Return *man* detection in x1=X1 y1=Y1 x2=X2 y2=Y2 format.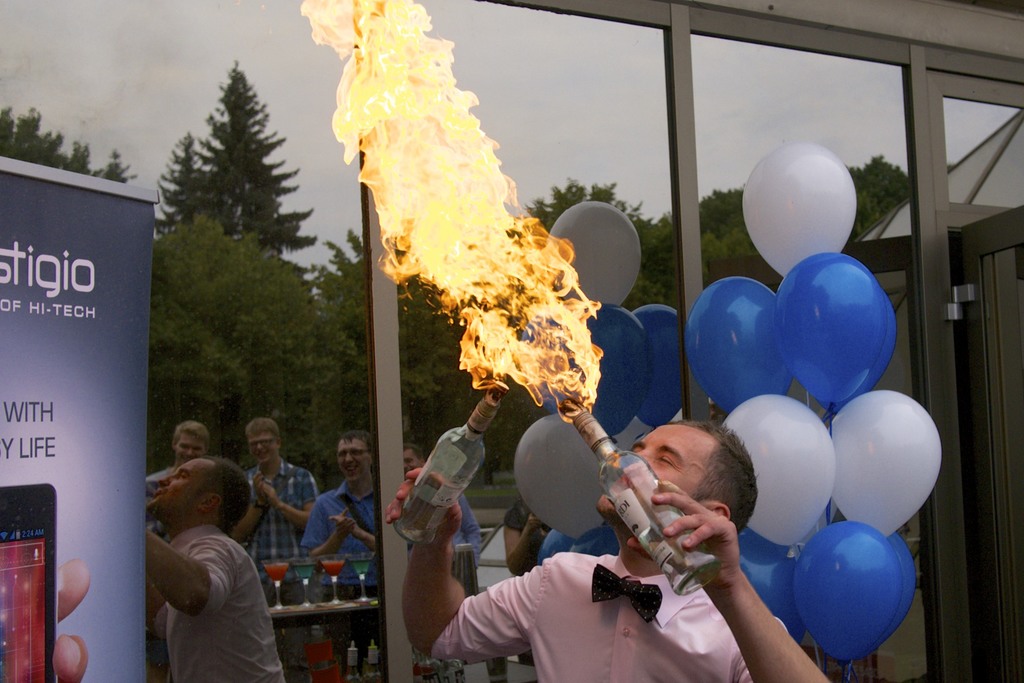
x1=308 y1=432 x2=376 y2=559.
